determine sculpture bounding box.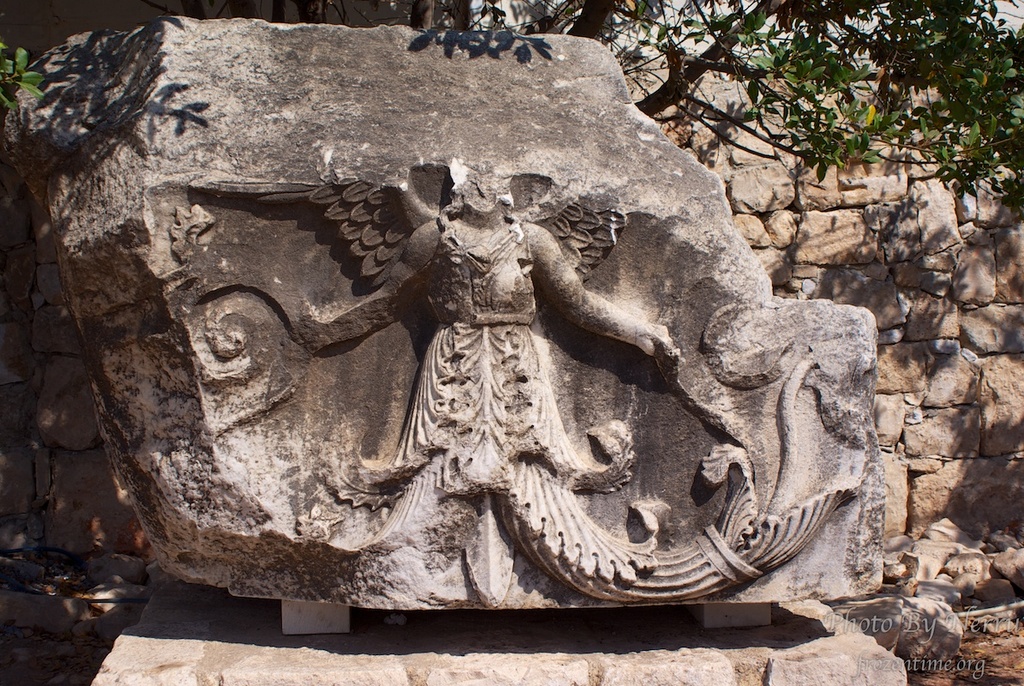
Determined: x1=346, y1=153, x2=682, y2=602.
